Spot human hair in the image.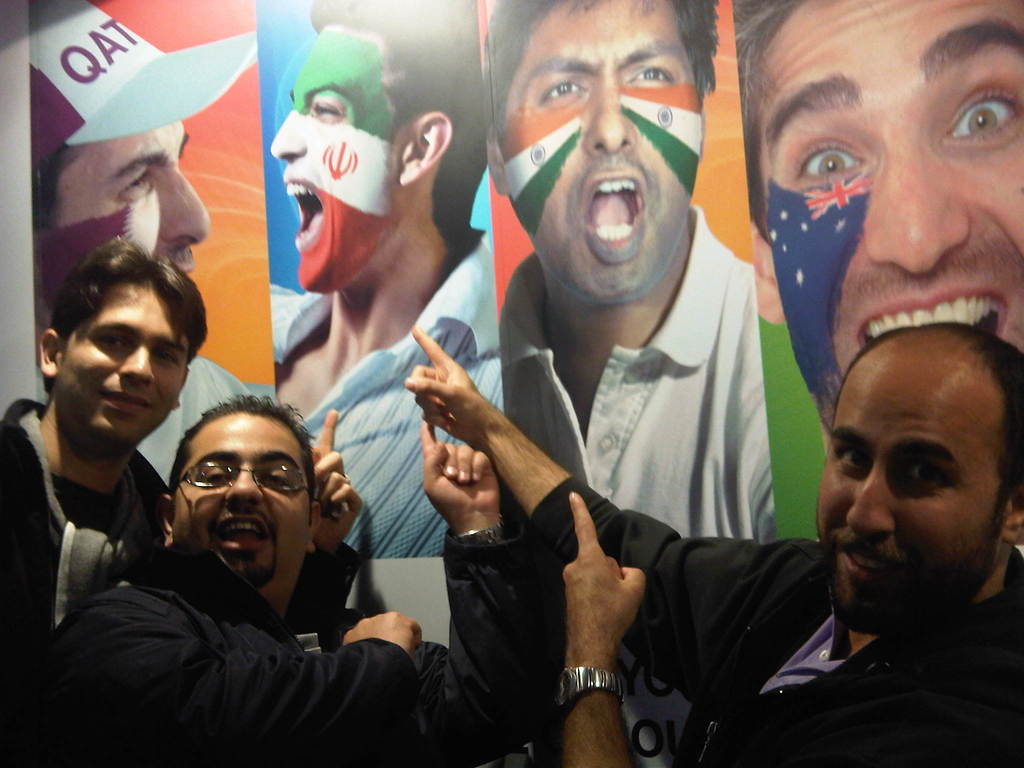
human hair found at [166,394,316,524].
